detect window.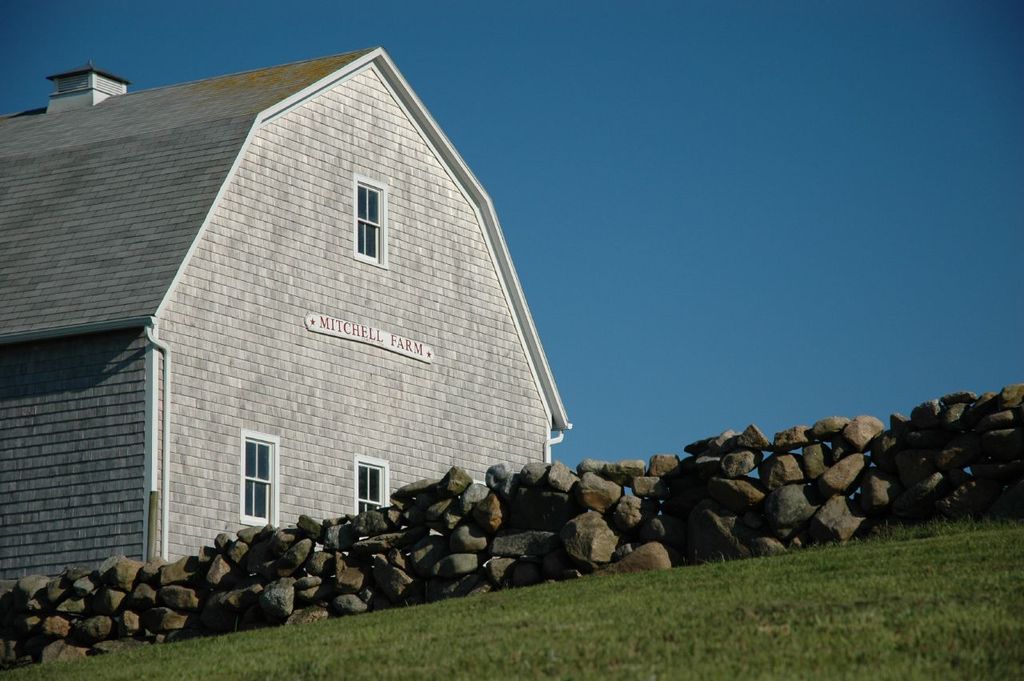
Detected at select_region(350, 453, 391, 512).
